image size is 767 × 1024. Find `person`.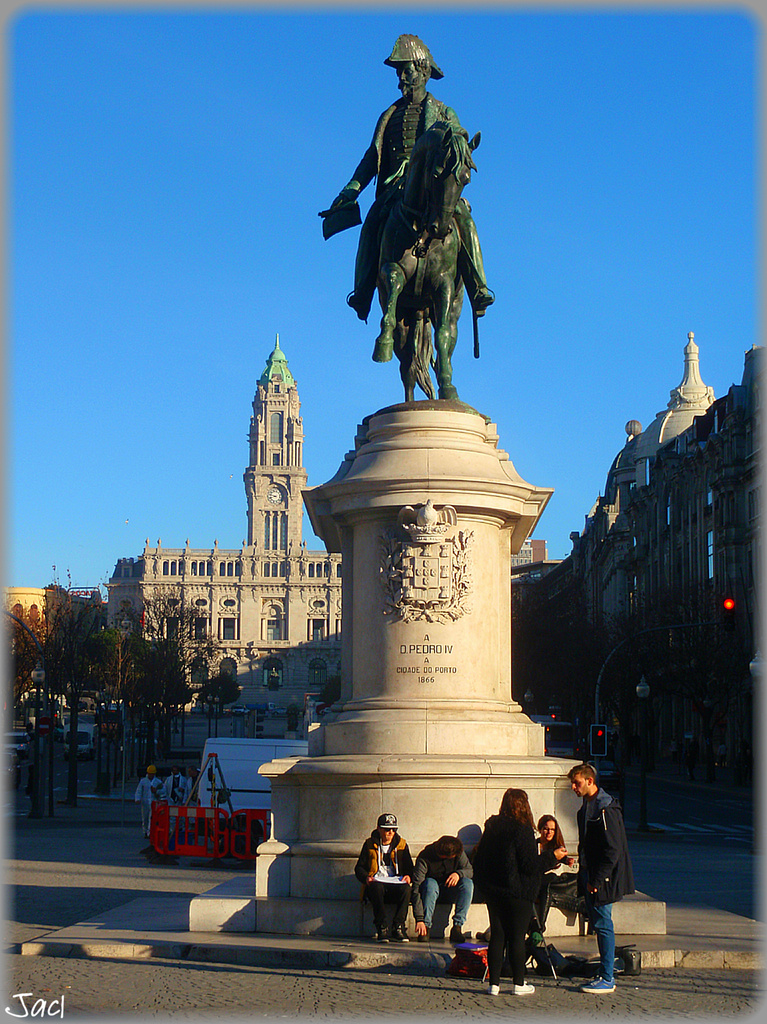
<region>531, 815, 571, 929</region>.
